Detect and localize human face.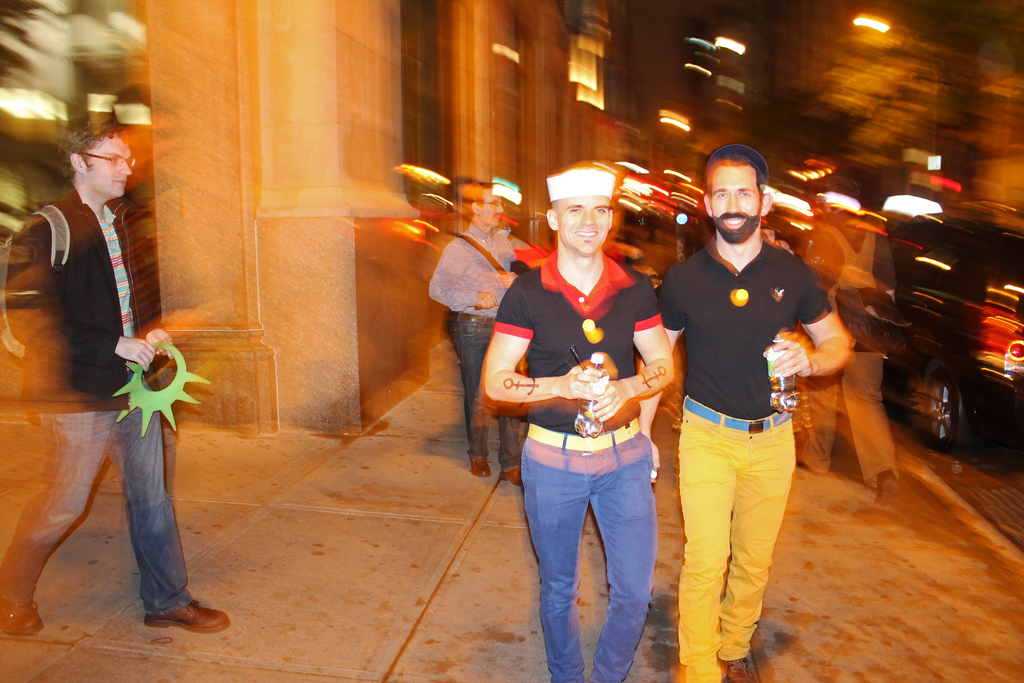
Localized at 705:162:767:242.
